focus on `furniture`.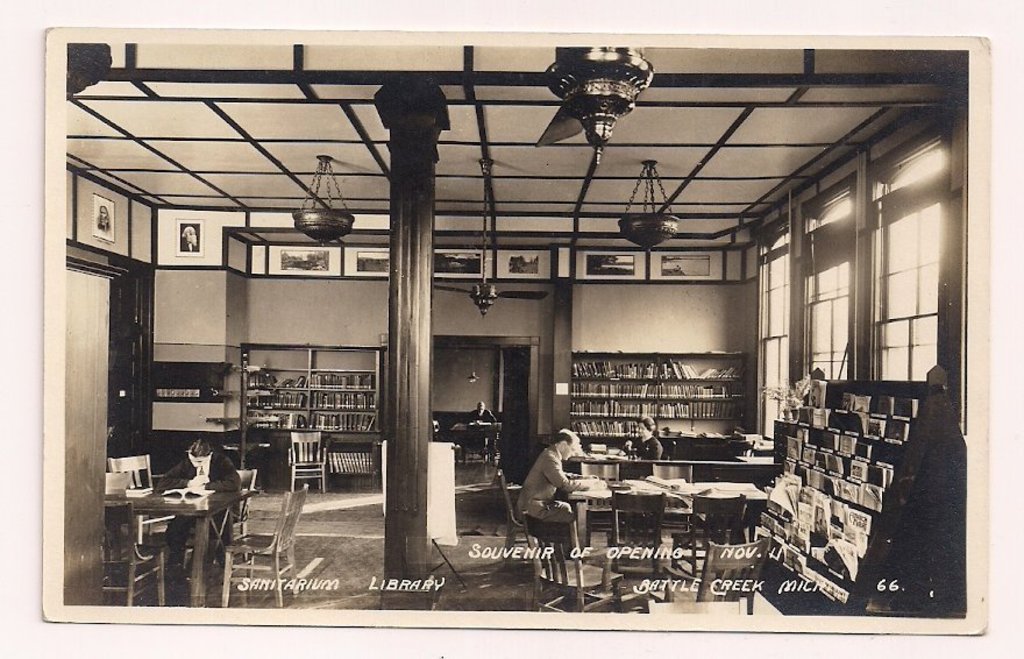
Focused at {"x1": 241, "y1": 340, "x2": 385, "y2": 491}.
